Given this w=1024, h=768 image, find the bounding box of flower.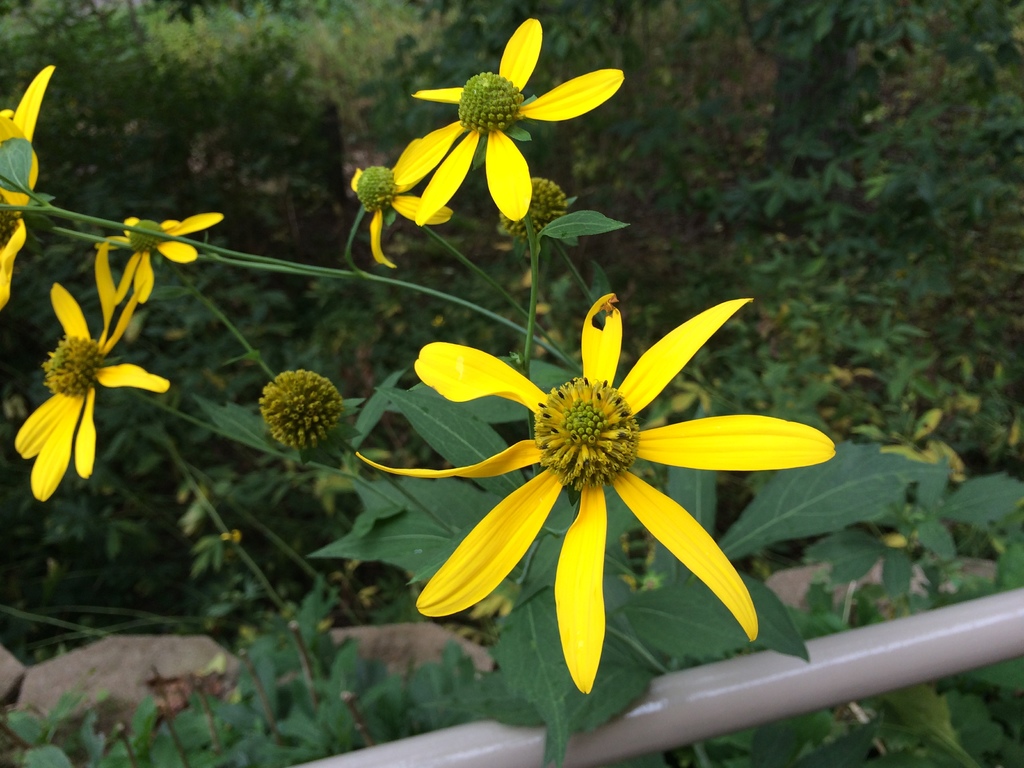
[x1=19, y1=241, x2=164, y2=493].
